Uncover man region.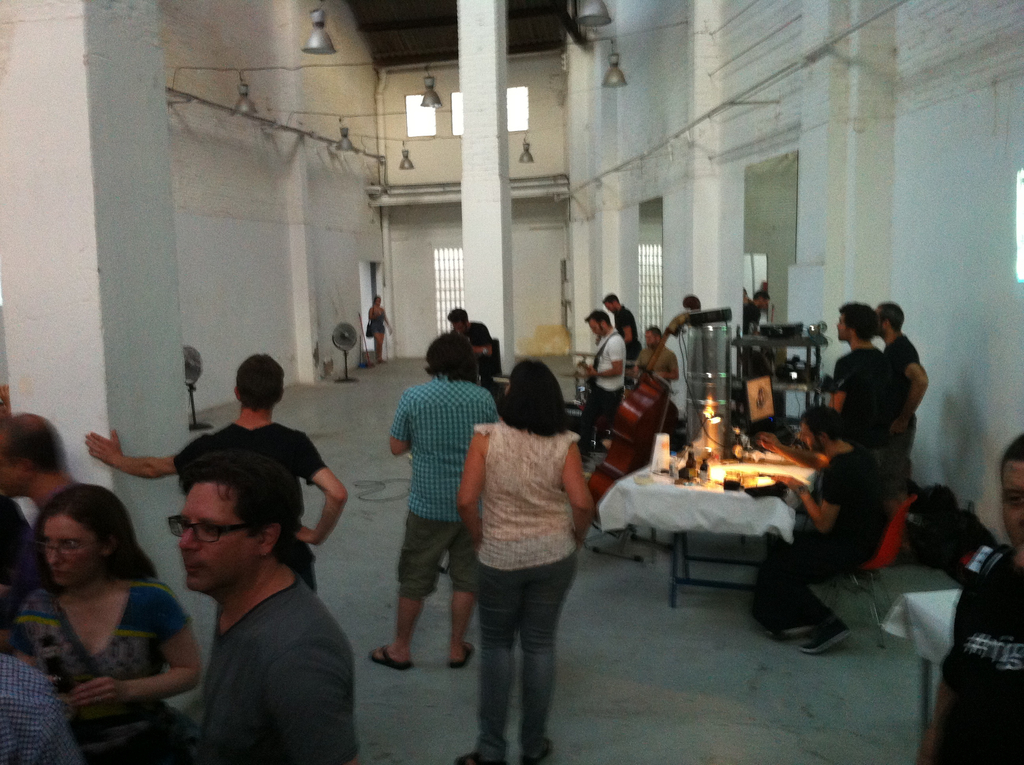
Uncovered: Rect(0, 403, 164, 593).
